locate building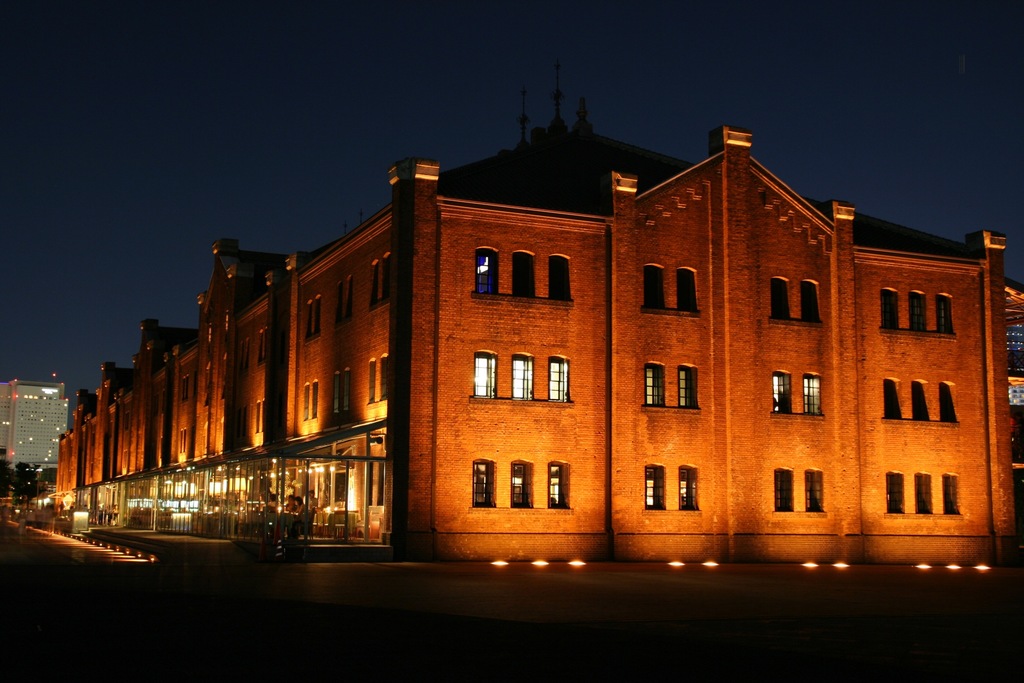
0/372/68/473
